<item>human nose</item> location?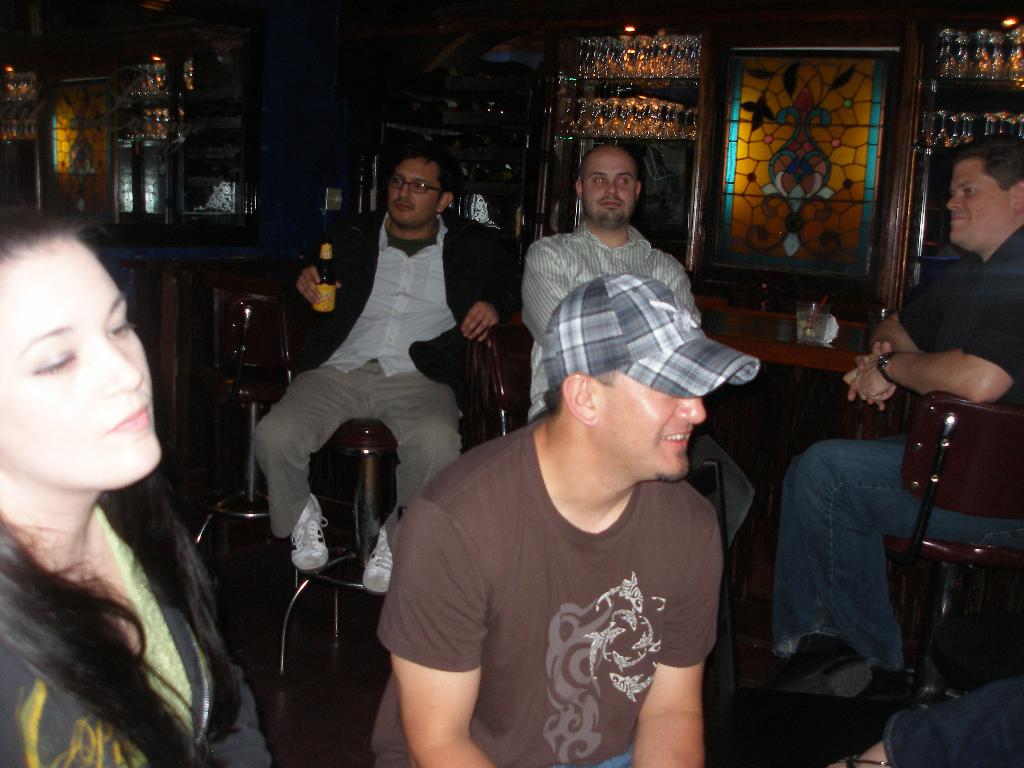
detection(607, 177, 619, 195)
